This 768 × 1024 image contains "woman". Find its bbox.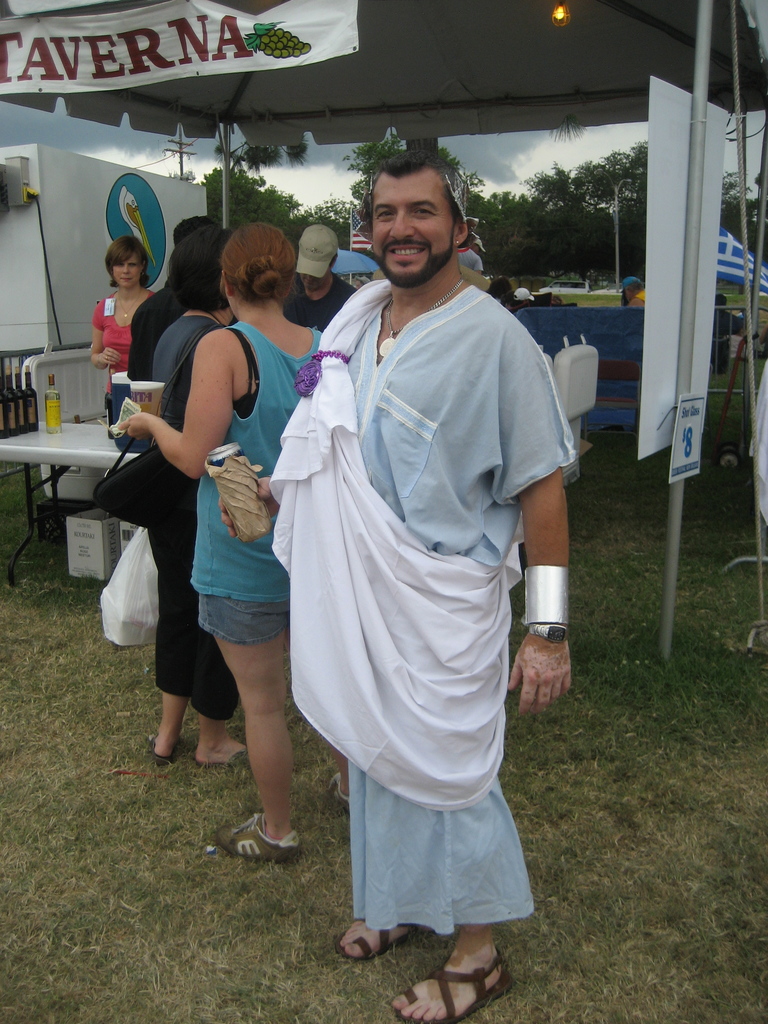
bbox(119, 220, 325, 860).
